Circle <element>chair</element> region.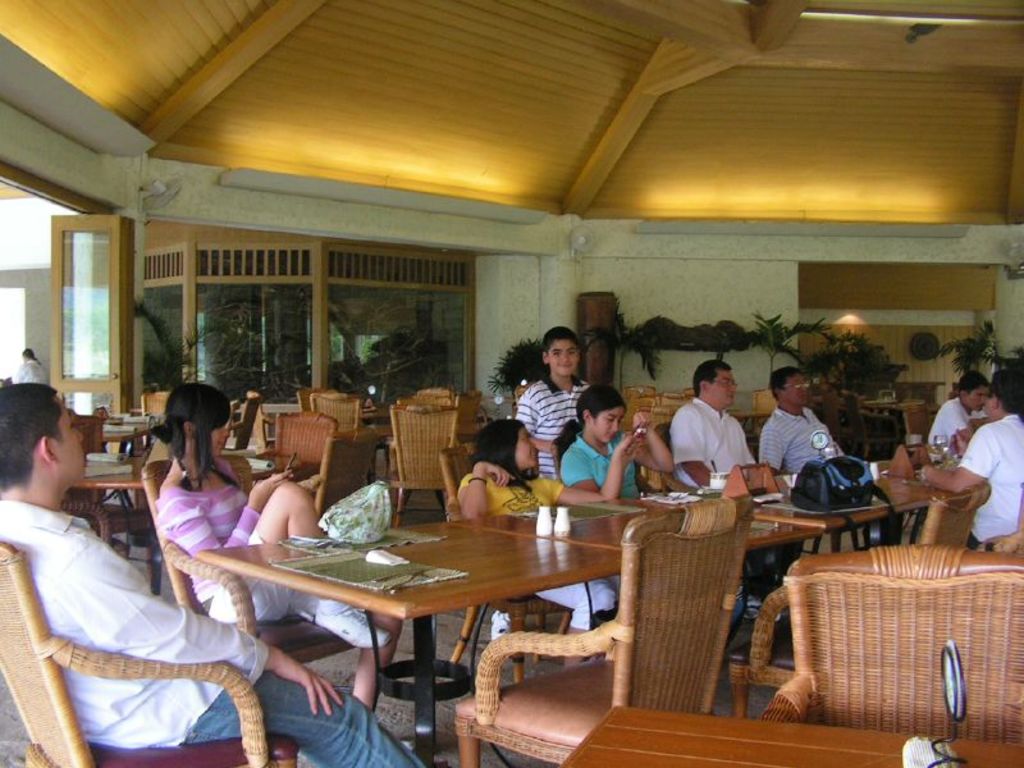
Region: {"left": 731, "top": 477, "right": 989, "bottom": 717}.
